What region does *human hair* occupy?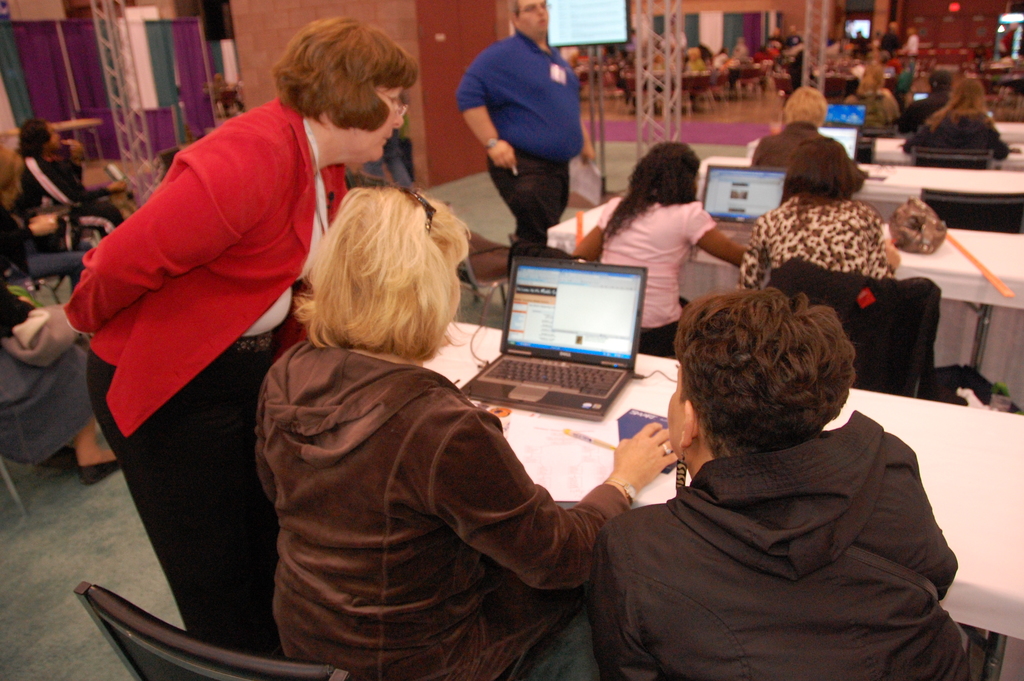
{"x1": 598, "y1": 140, "x2": 701, "y2": 243}.
